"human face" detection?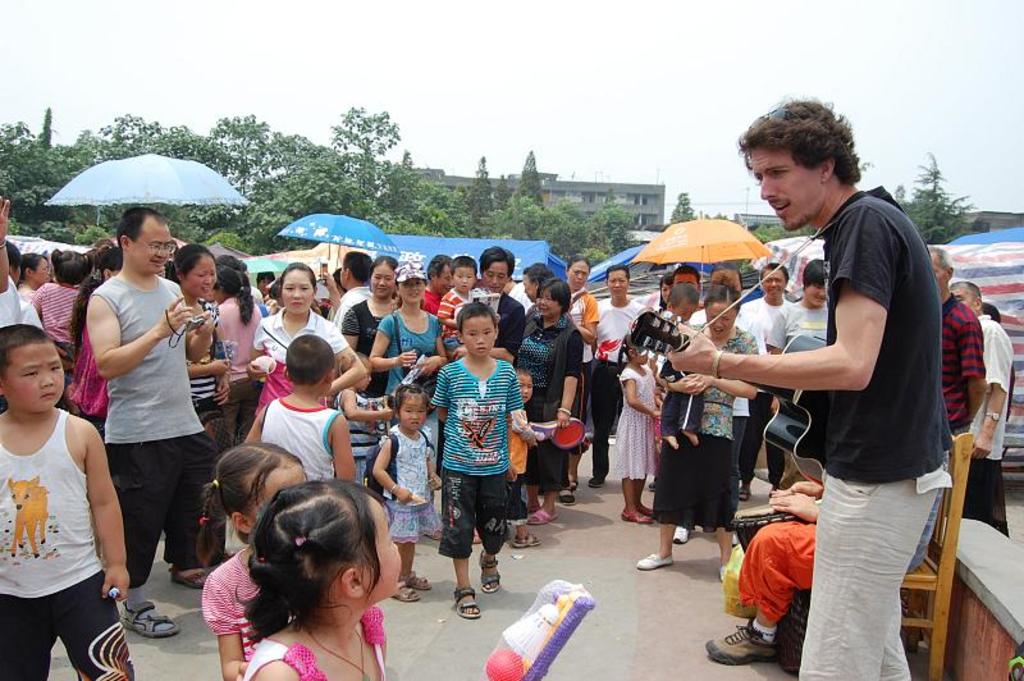
282, 269, 314, 312
